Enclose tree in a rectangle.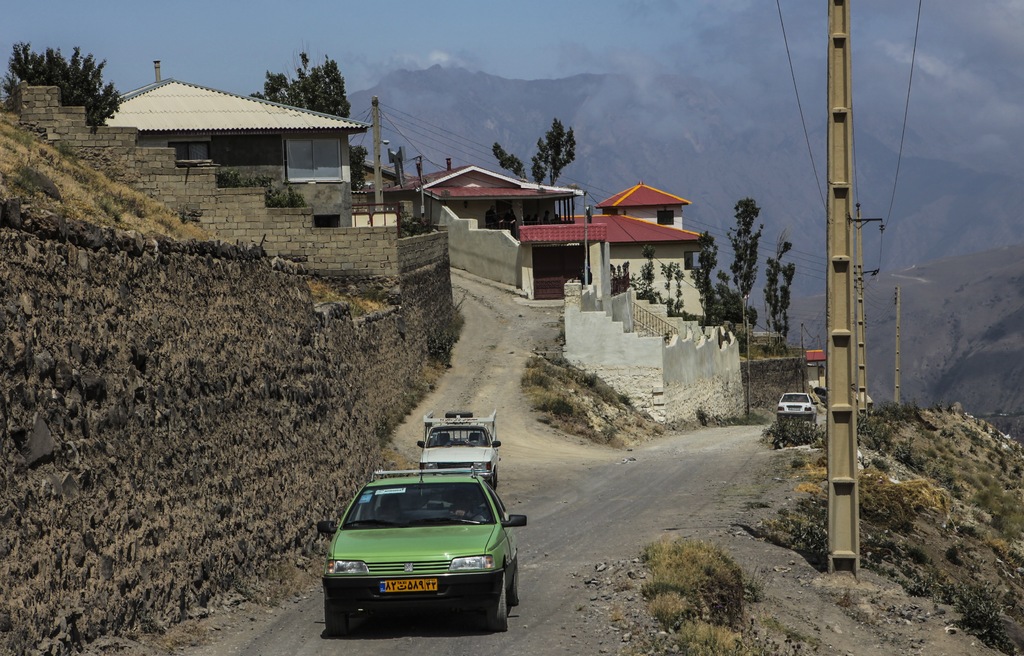
rect(349, 141, 365, 191).
